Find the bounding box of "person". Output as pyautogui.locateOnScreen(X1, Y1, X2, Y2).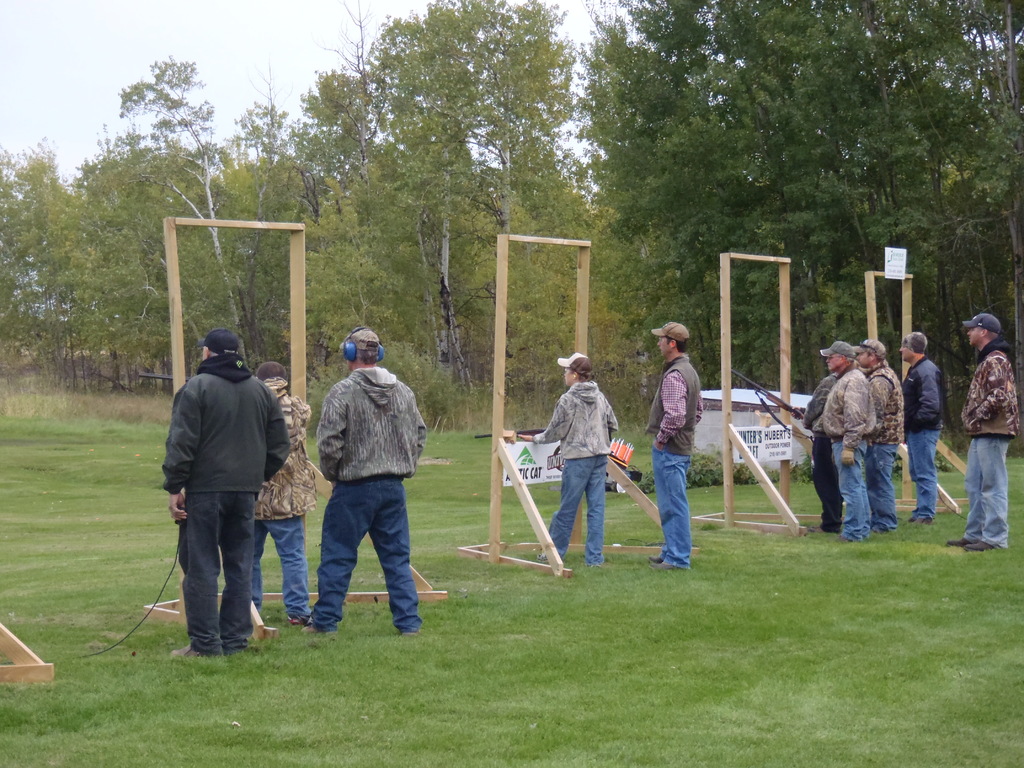
pyautogui.locateOnScreen(305, 327, 428, 638).
